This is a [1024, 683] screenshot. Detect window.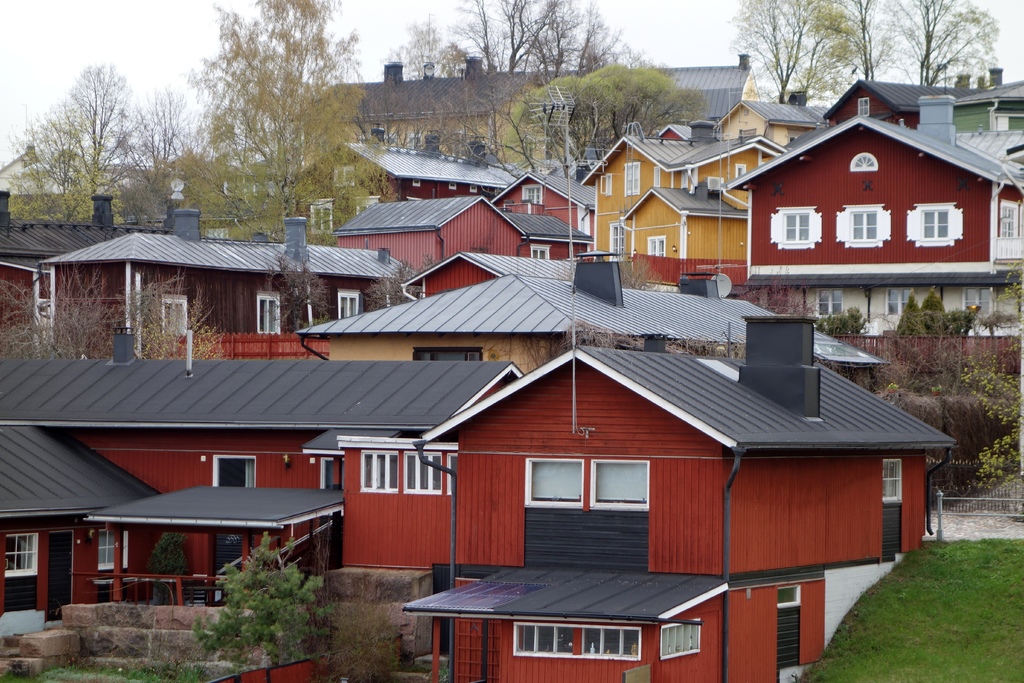
detection(401, 450, 440, 493).
